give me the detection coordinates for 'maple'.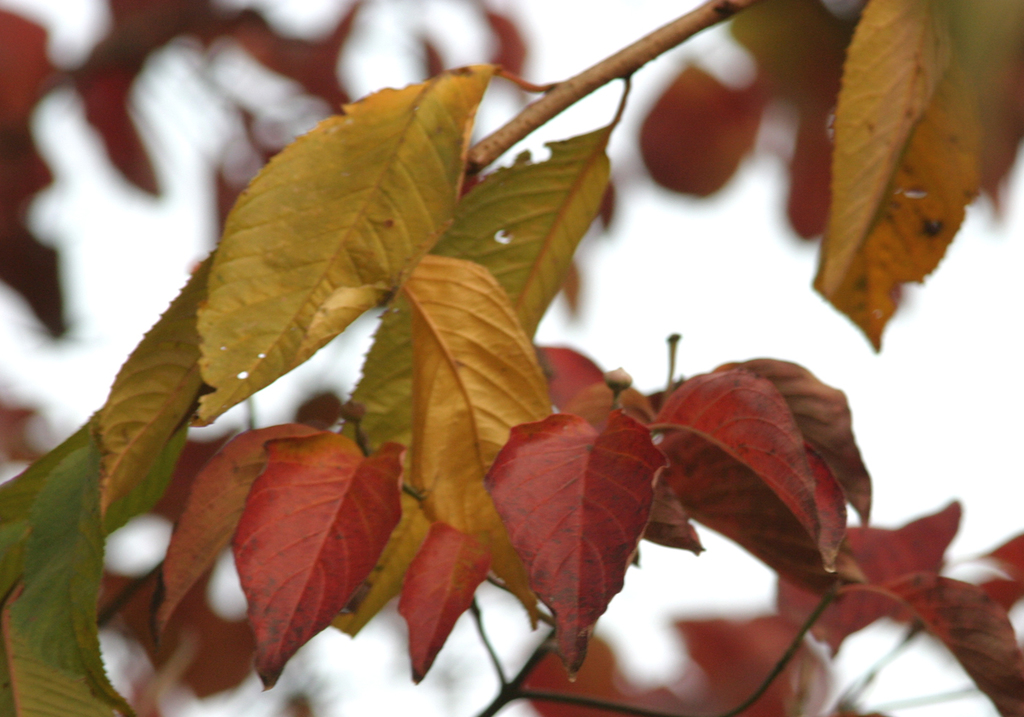
l=4, t=0, r=1023, b=716.
